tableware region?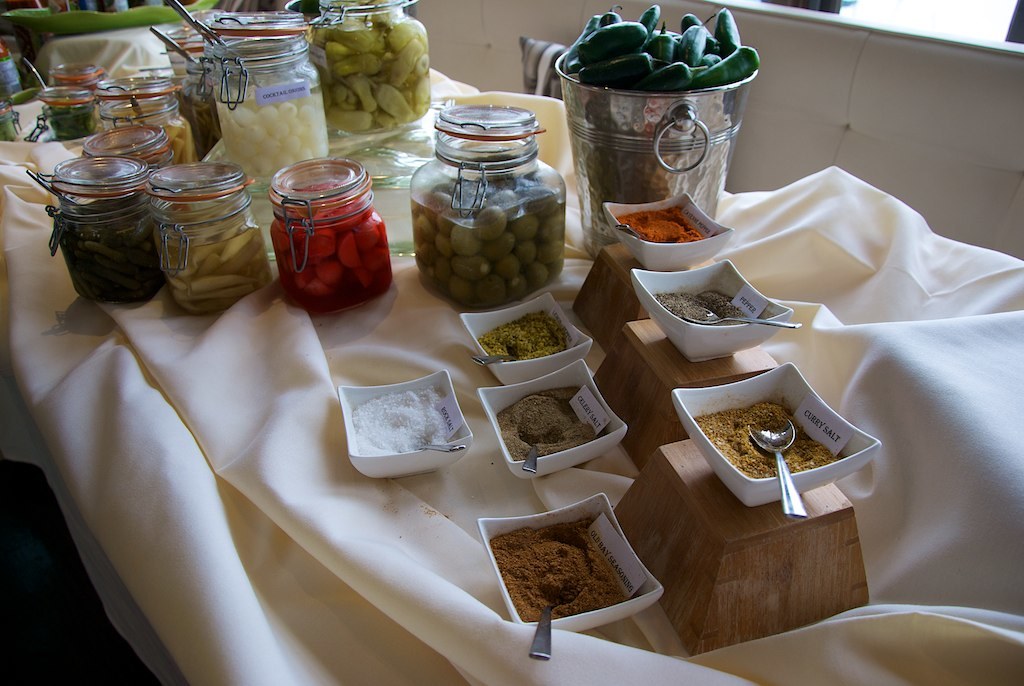
box=[752, 412, 808, 518]
